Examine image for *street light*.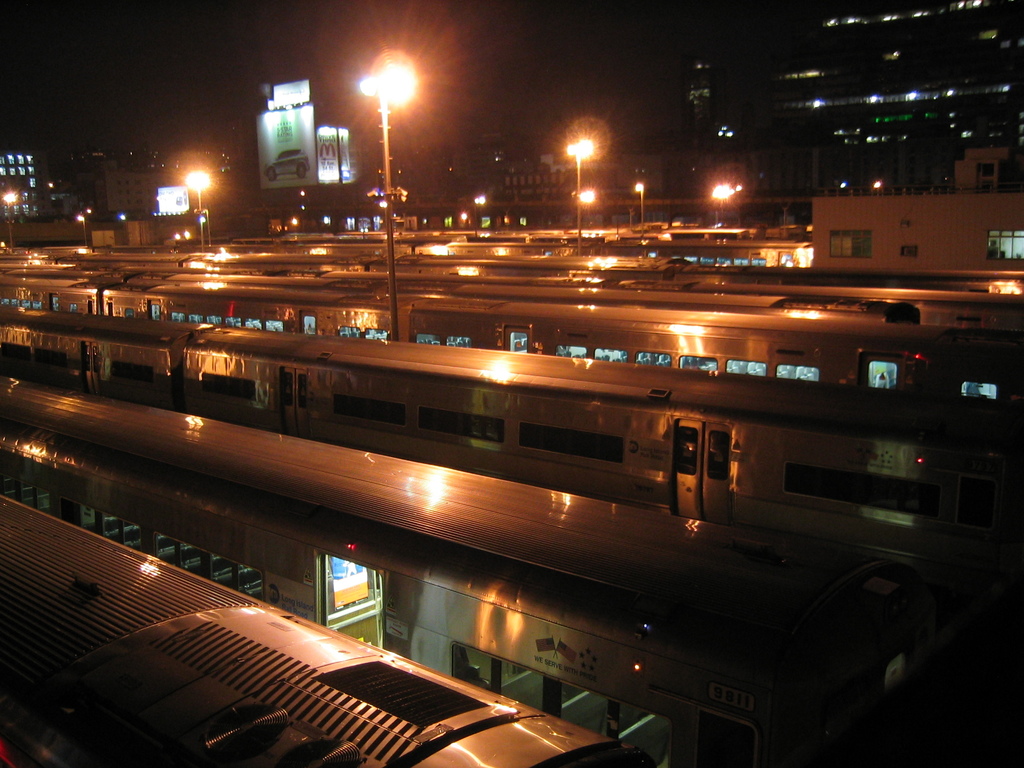
Examination result: <box>705,180,735,225</box>.
